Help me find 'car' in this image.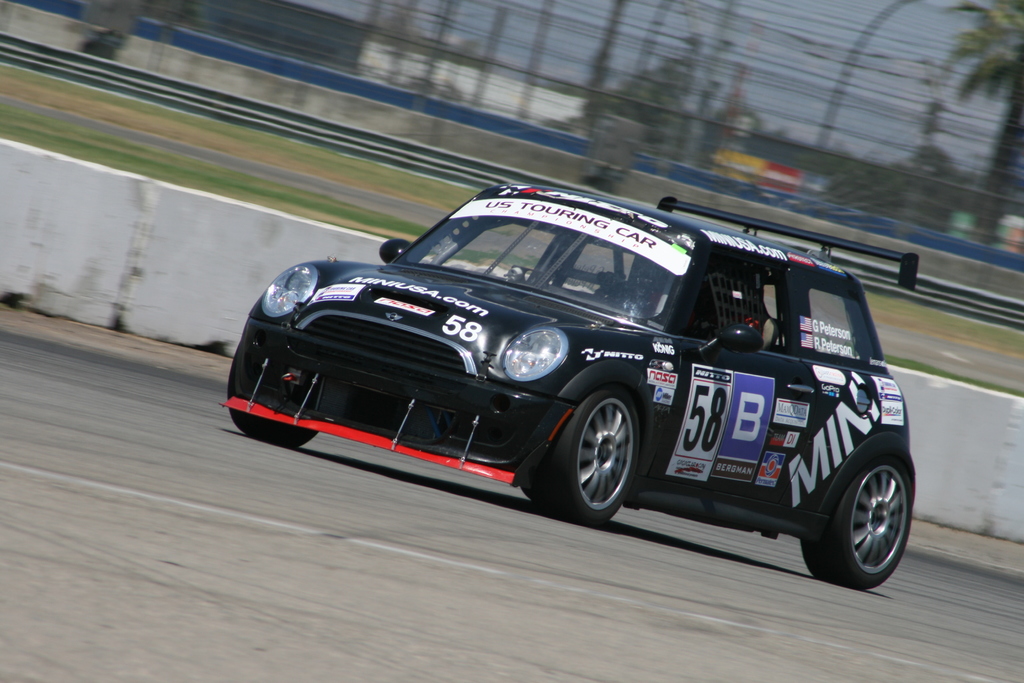
Found it: (left=229, top=188, right=914, bottom=555).
